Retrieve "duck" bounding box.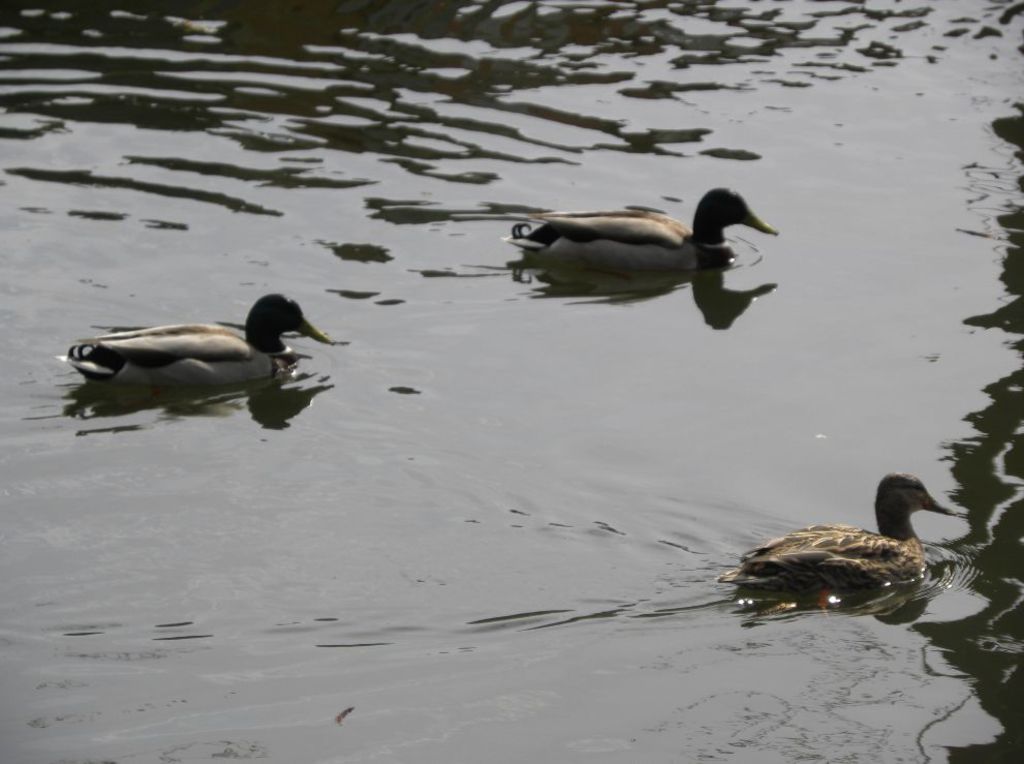
Bounding box: box(495, 176, 780, 266).
